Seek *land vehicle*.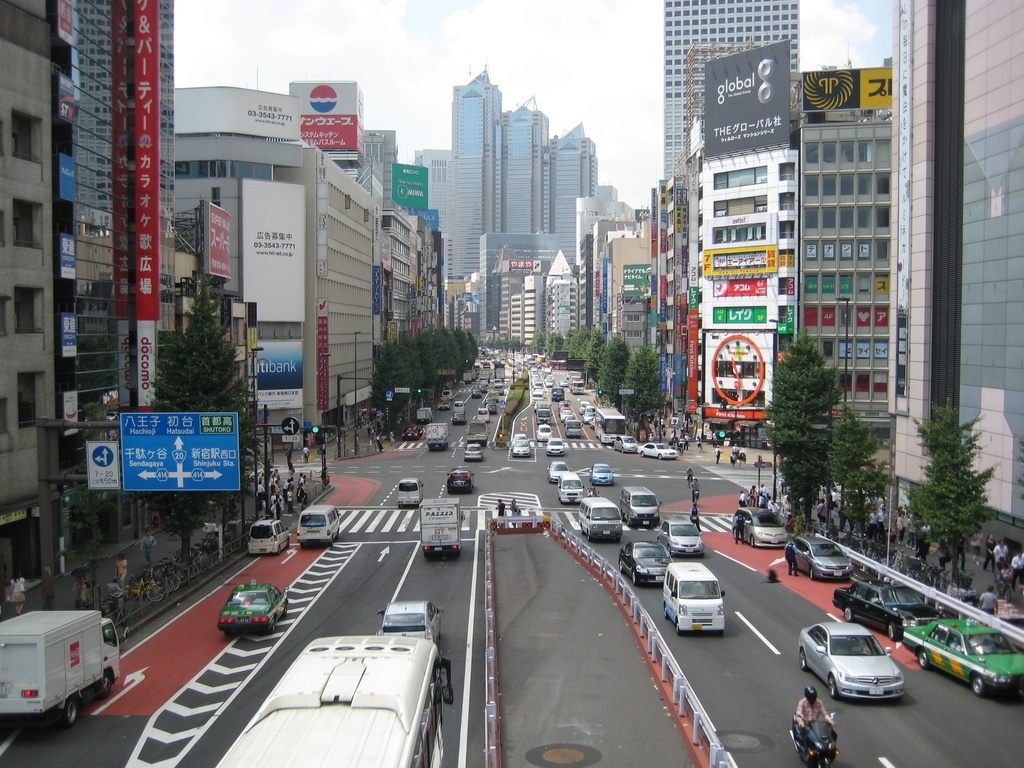
box=[640, 441, 676, 460].
